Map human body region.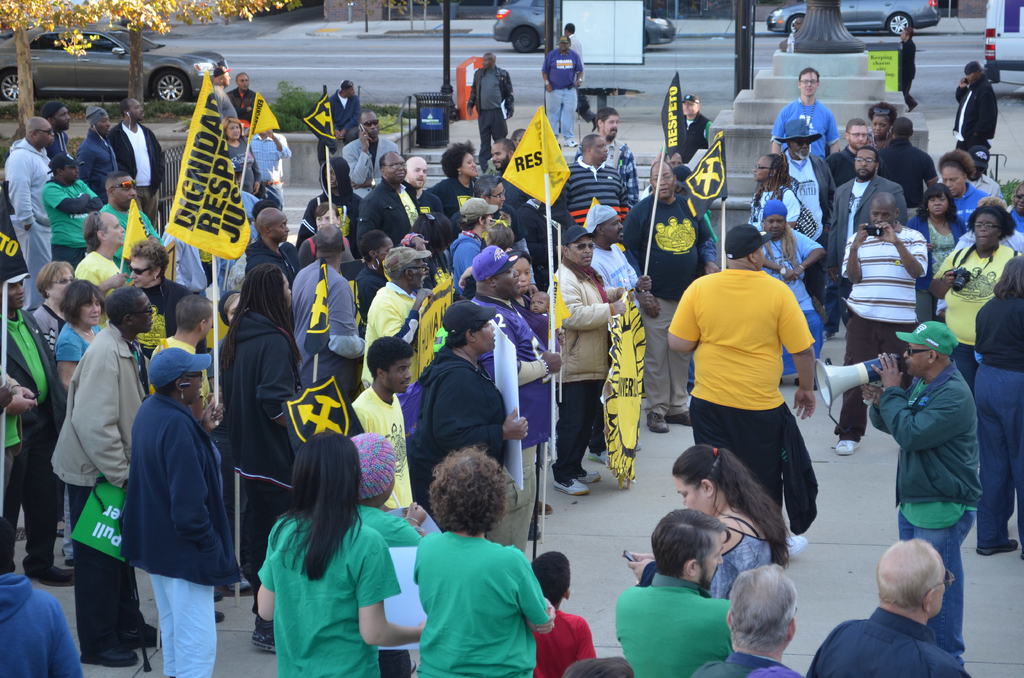
Mapped to 678:242:833:569.
